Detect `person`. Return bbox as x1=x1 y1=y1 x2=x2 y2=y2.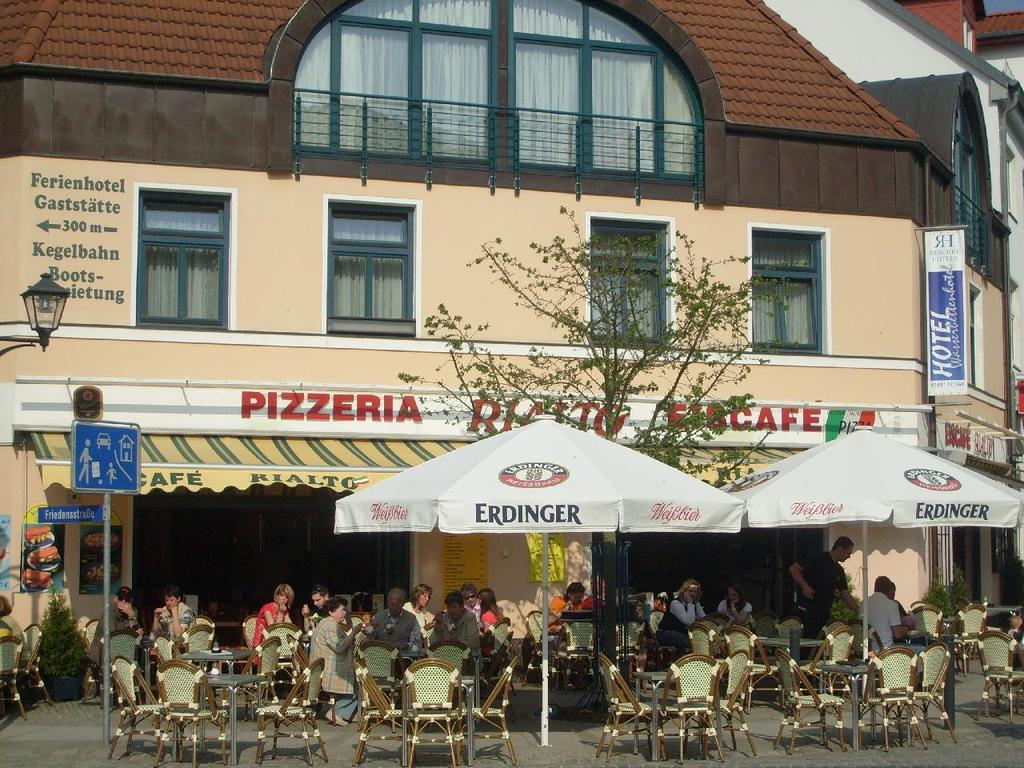
x1=250 y1=582 x2=296 y2=654.
